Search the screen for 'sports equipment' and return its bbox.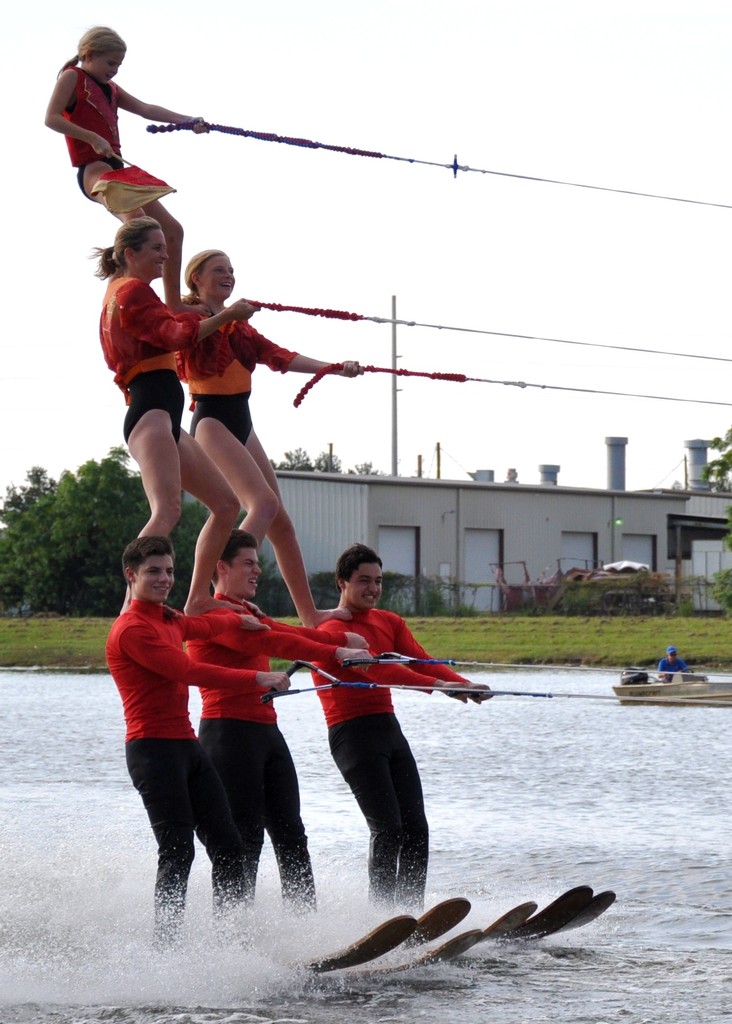
Found: (x1=308, y1=920, x2=421, y2=975).
